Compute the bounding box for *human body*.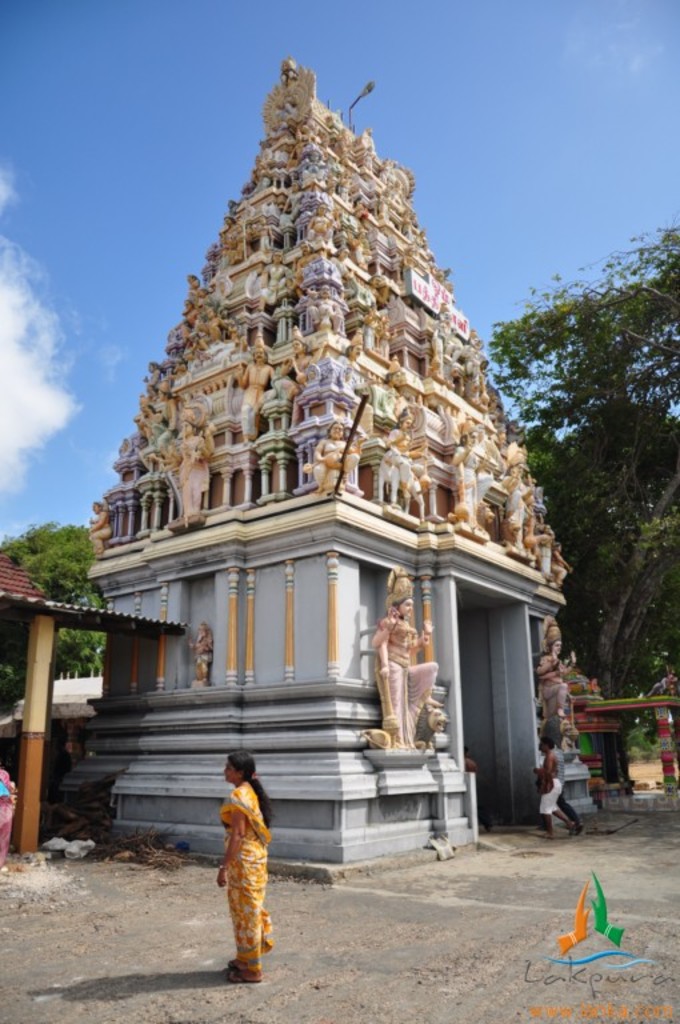
537,751,575,839.
